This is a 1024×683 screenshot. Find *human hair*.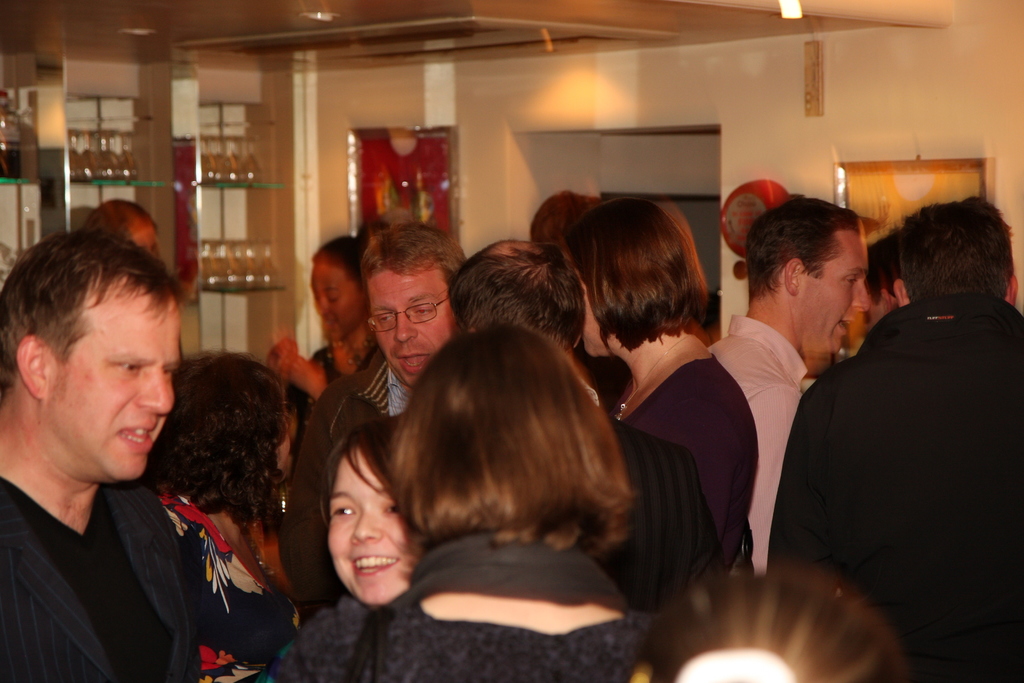
Bounding box: region(307, 231, 369, 292).
